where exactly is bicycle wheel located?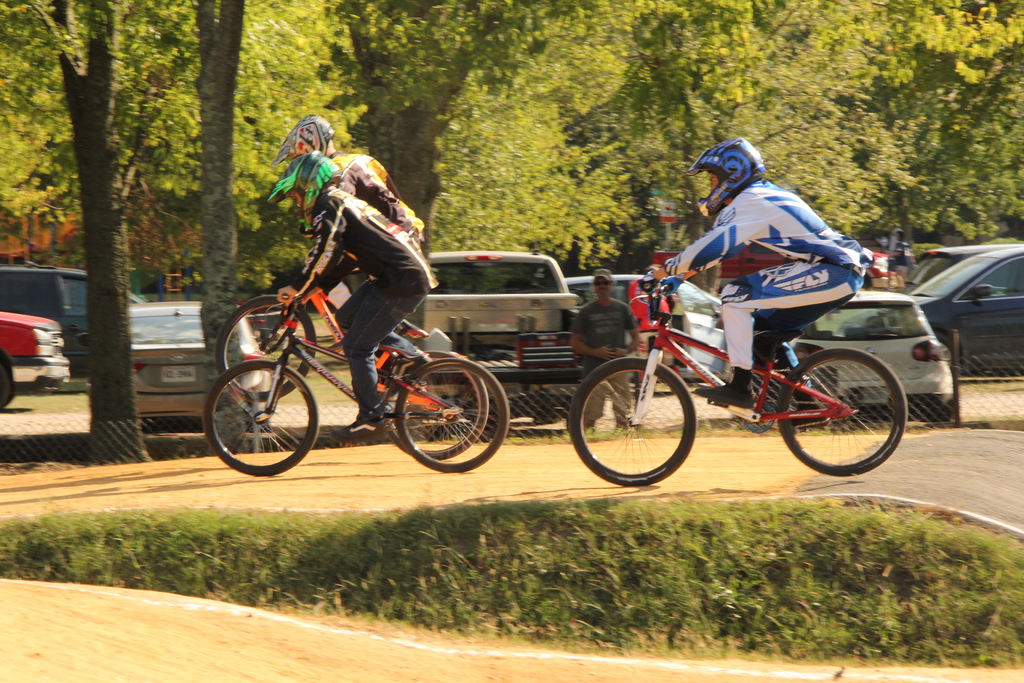
Its bounding box is pyautogui.locateOnScreen(203, 356, 321, 478).
